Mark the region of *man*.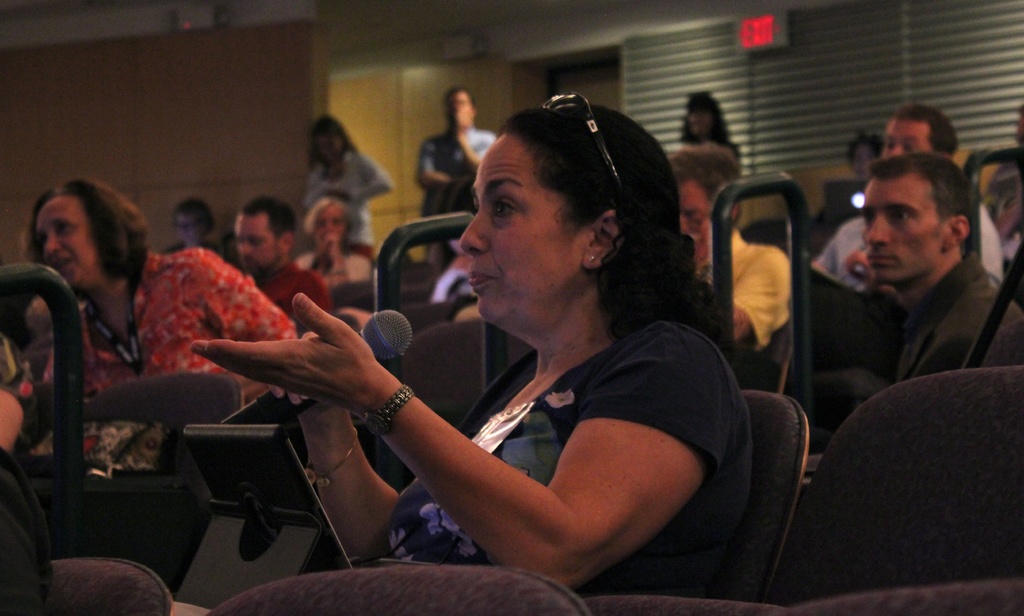
Region: locate(413, 83, 495, 223).
